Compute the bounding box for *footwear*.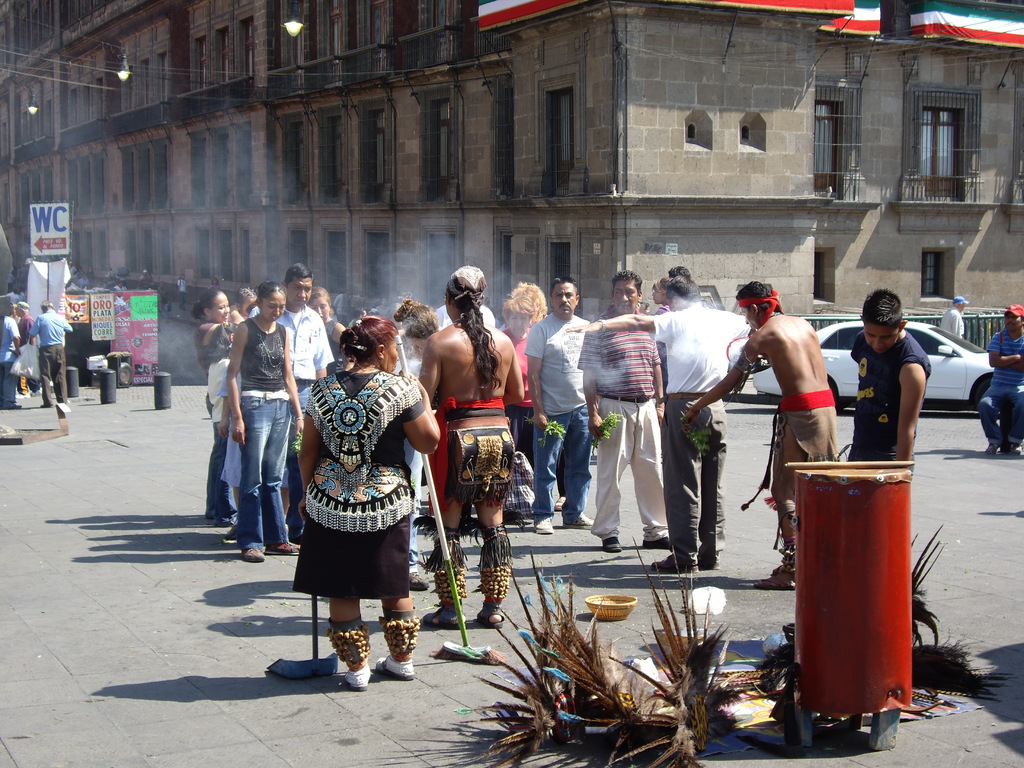
<box>602,537,623,552</box>.
